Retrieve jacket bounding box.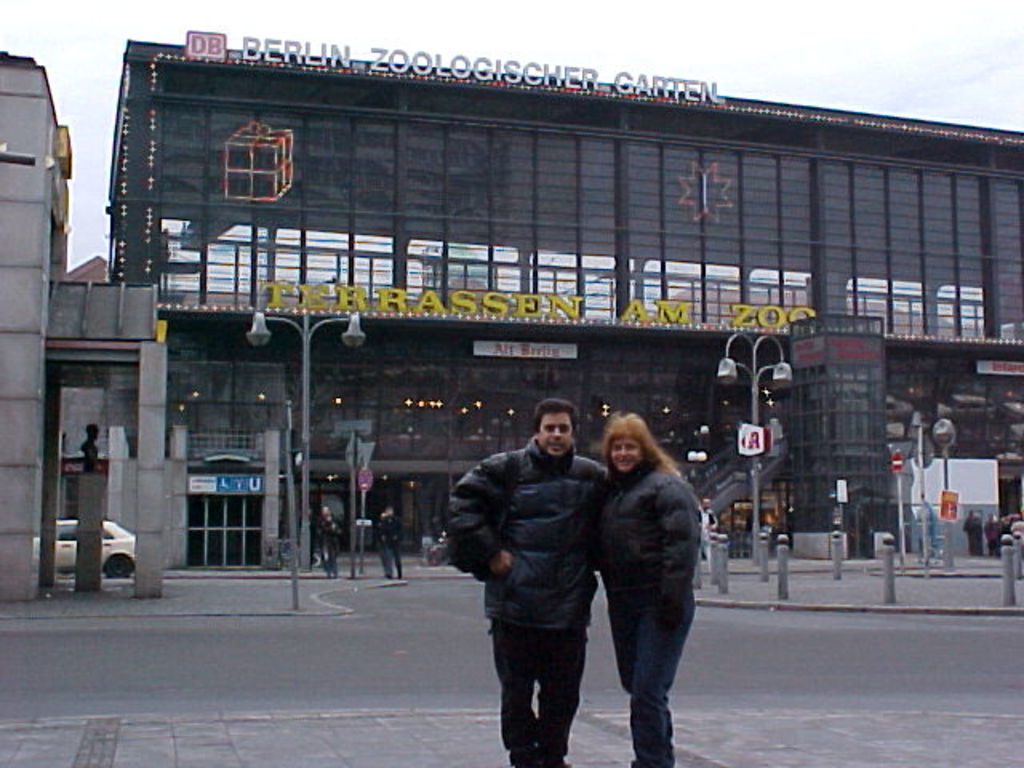
Bounding box: Rect(589, 458, 712, 622).
